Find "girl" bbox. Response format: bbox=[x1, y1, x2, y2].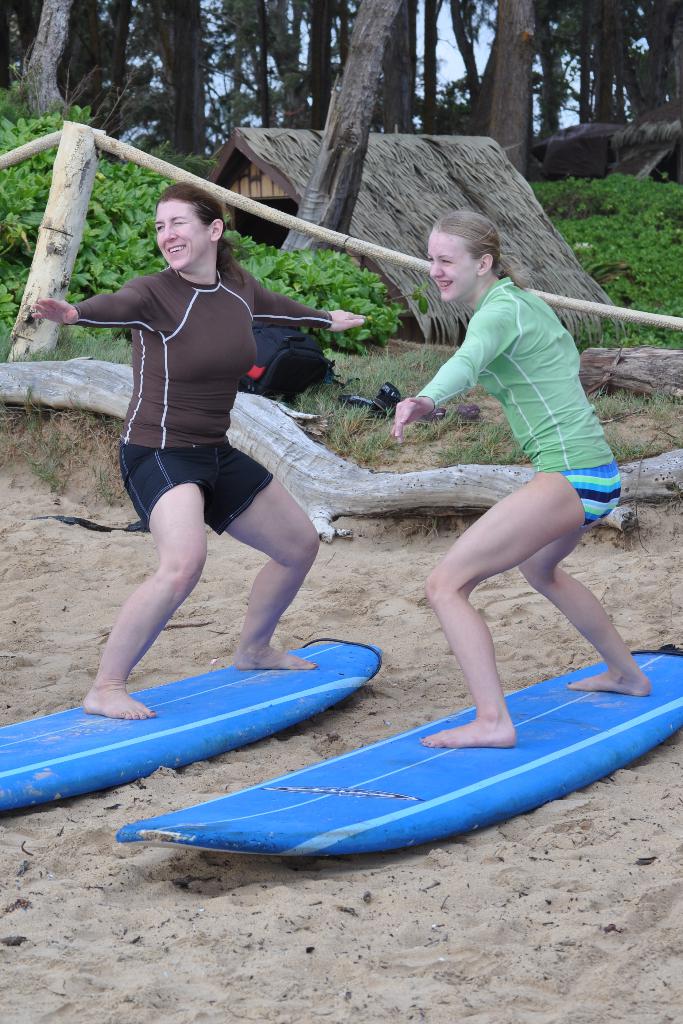
bbox=[392, 207, 650, 748].
